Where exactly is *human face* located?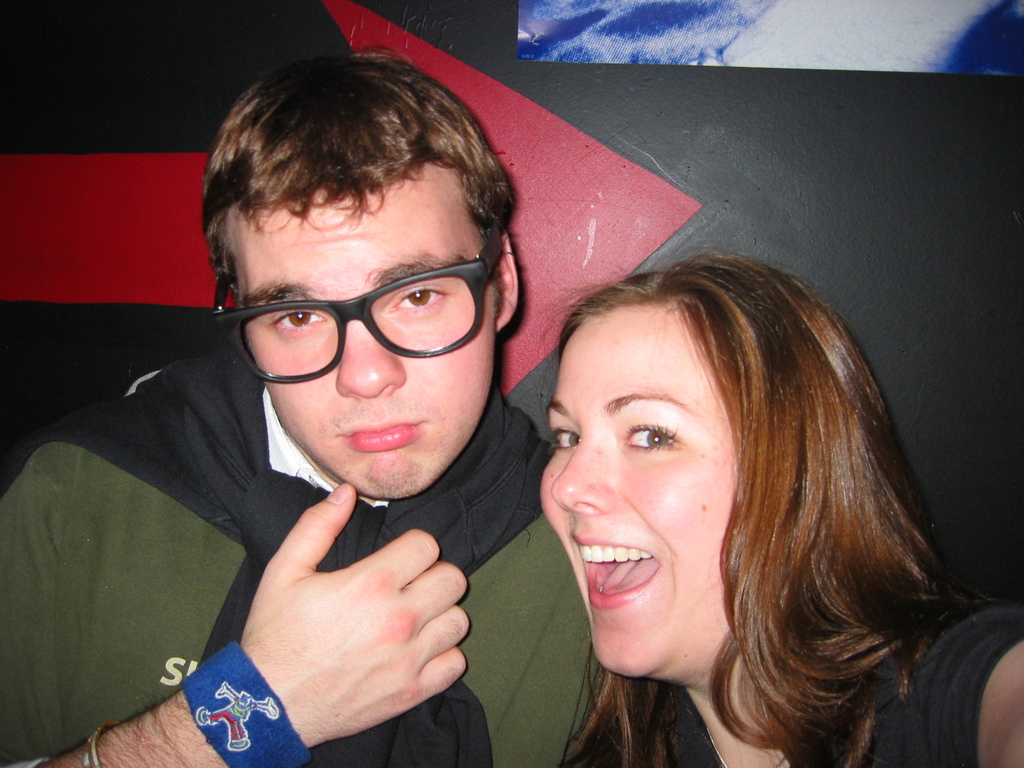
Its bounding box is l=539, t=308, r=736, b=679.
